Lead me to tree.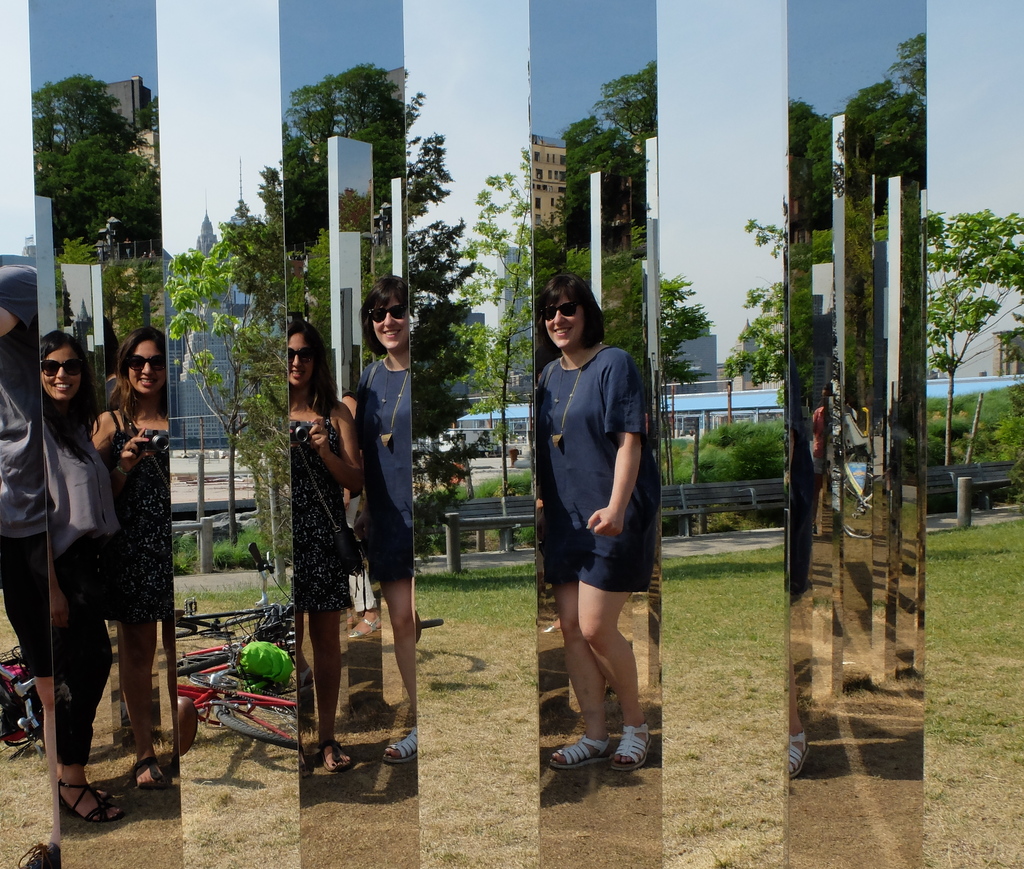
Lead to locate(915, 206, 1023, 470).
